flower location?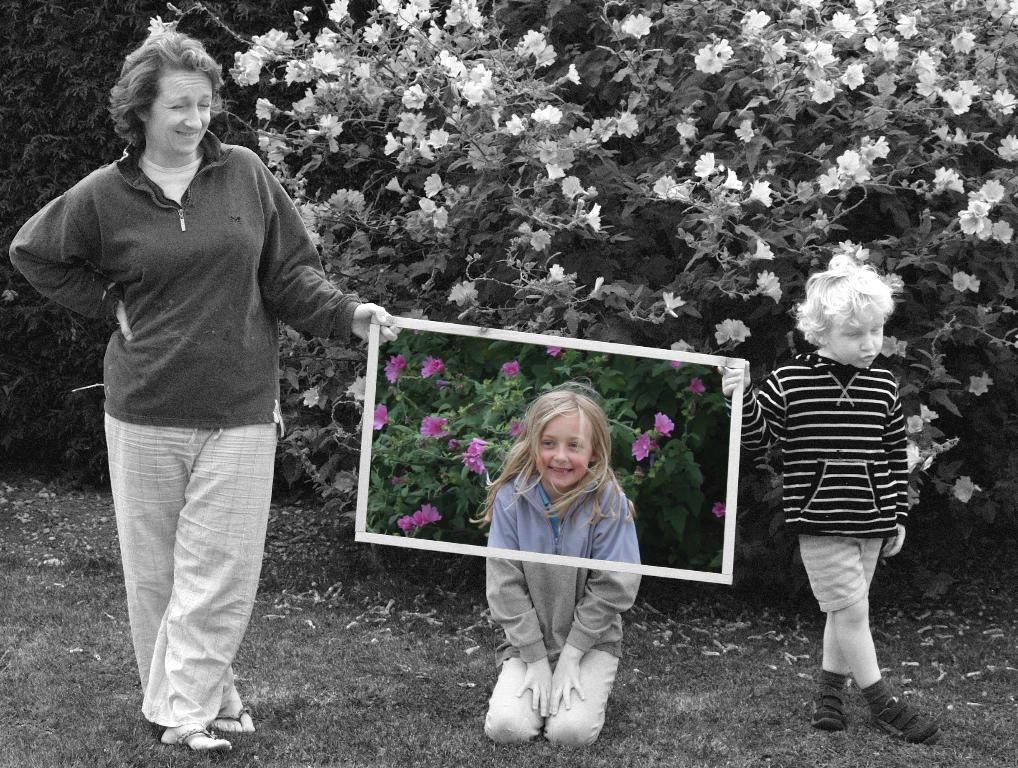
select_region(416, 411, 448, 438)
